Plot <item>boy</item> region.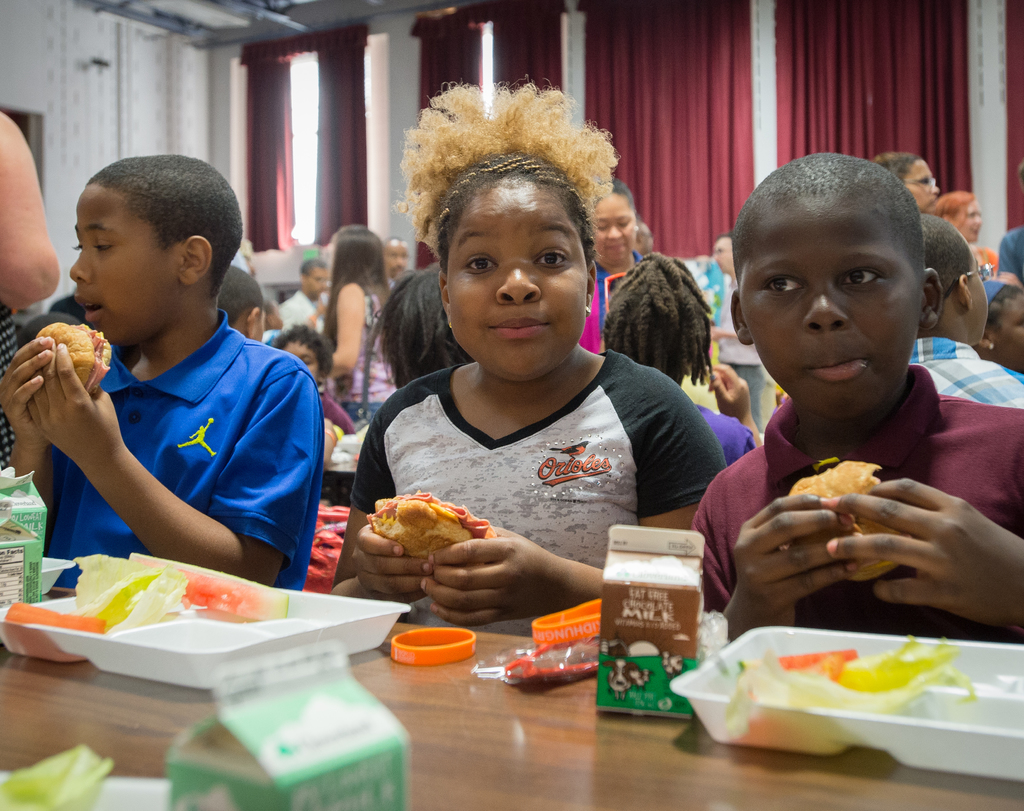
Plotted at (x1=0, y1=153, x2=324, y2=607).
